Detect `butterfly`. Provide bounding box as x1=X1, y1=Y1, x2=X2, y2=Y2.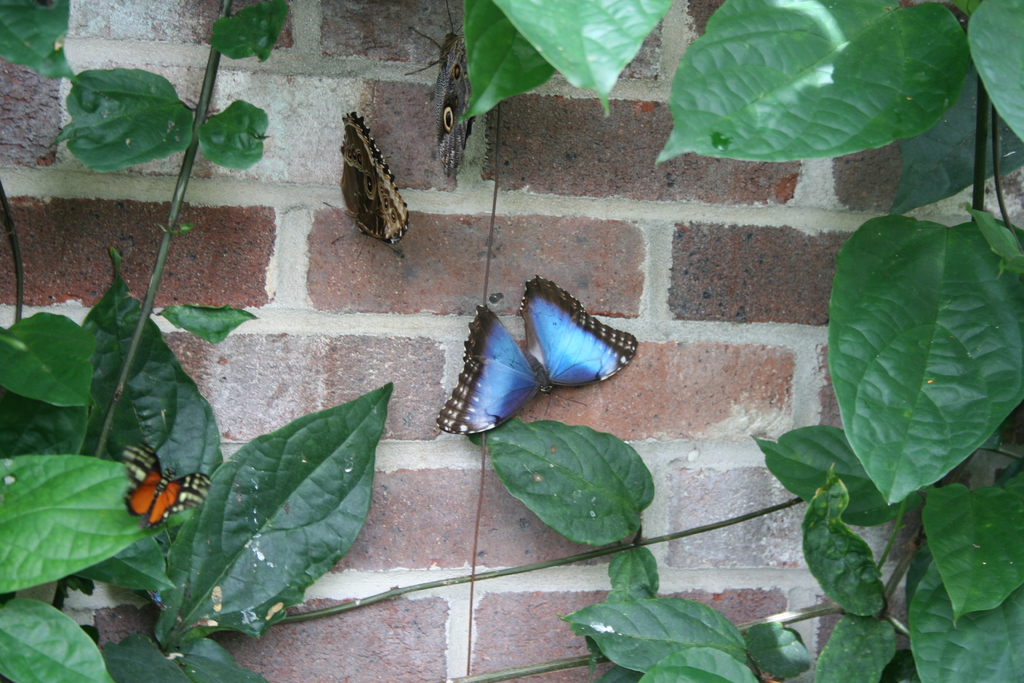
x1=440, y1=303, x2=568, y2=445.
